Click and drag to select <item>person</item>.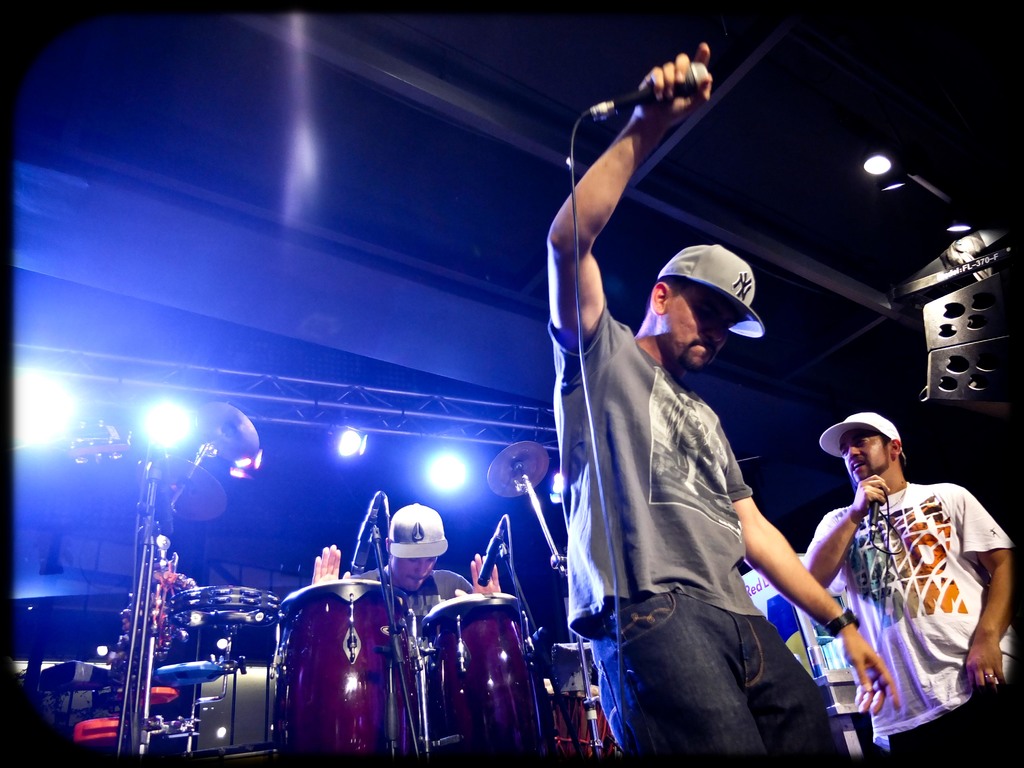
Selection: <region>313, 511, 505, 742</region>.
